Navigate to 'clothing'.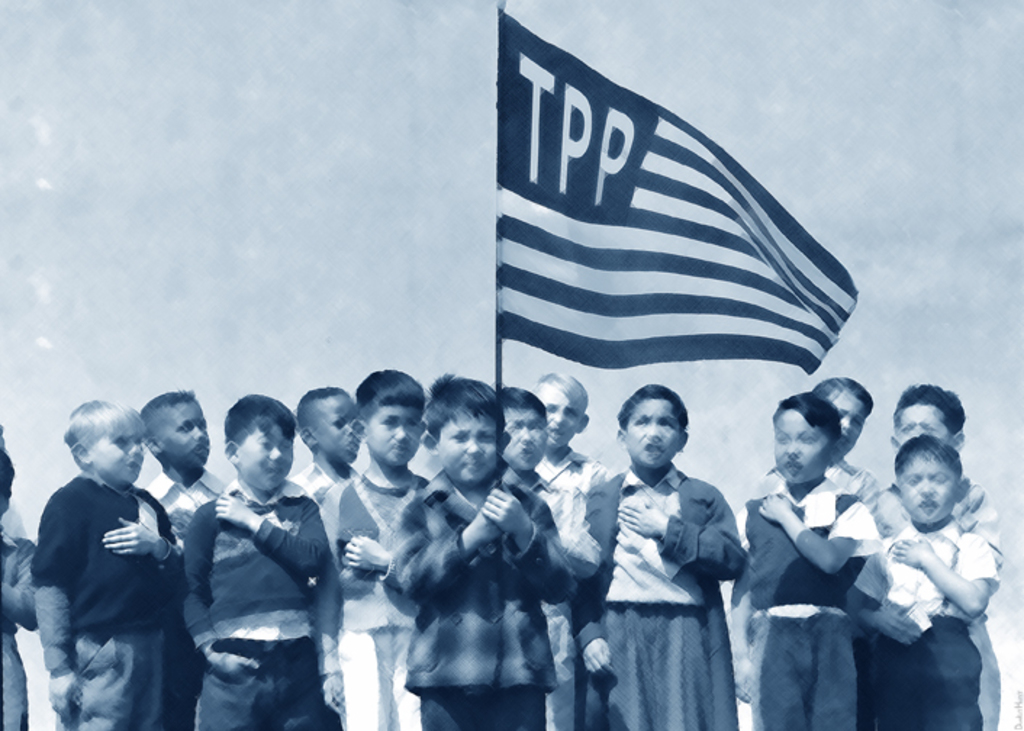
Navigation target: 0,522,46,727.
